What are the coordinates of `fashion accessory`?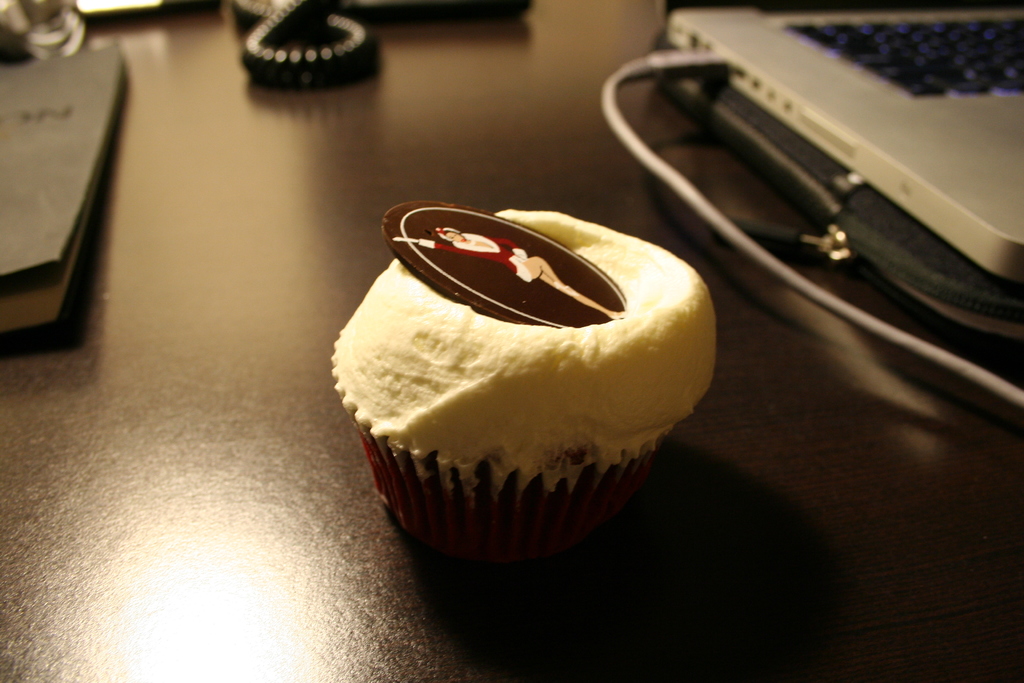
(left=435, top=227, right=461, bottom=241).
